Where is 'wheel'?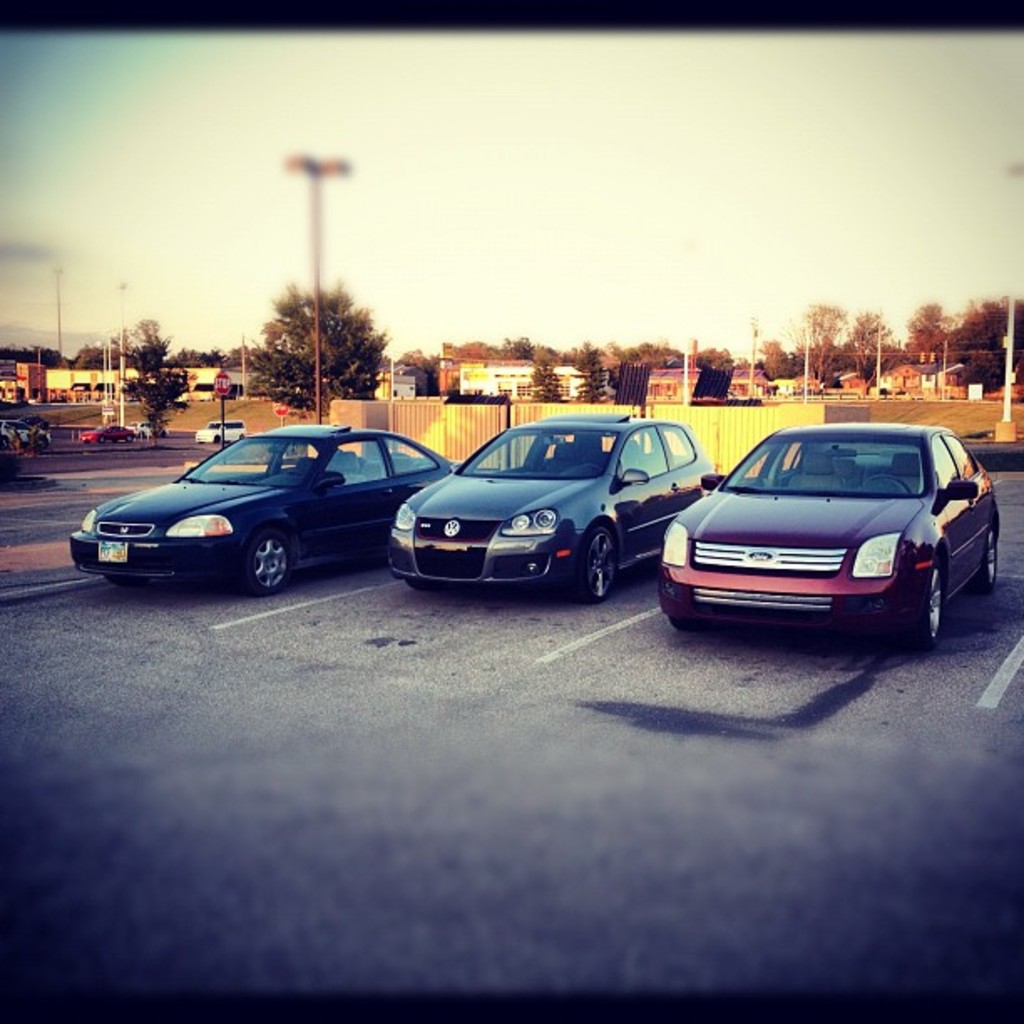
detection(980, 520, 1001, 586).
